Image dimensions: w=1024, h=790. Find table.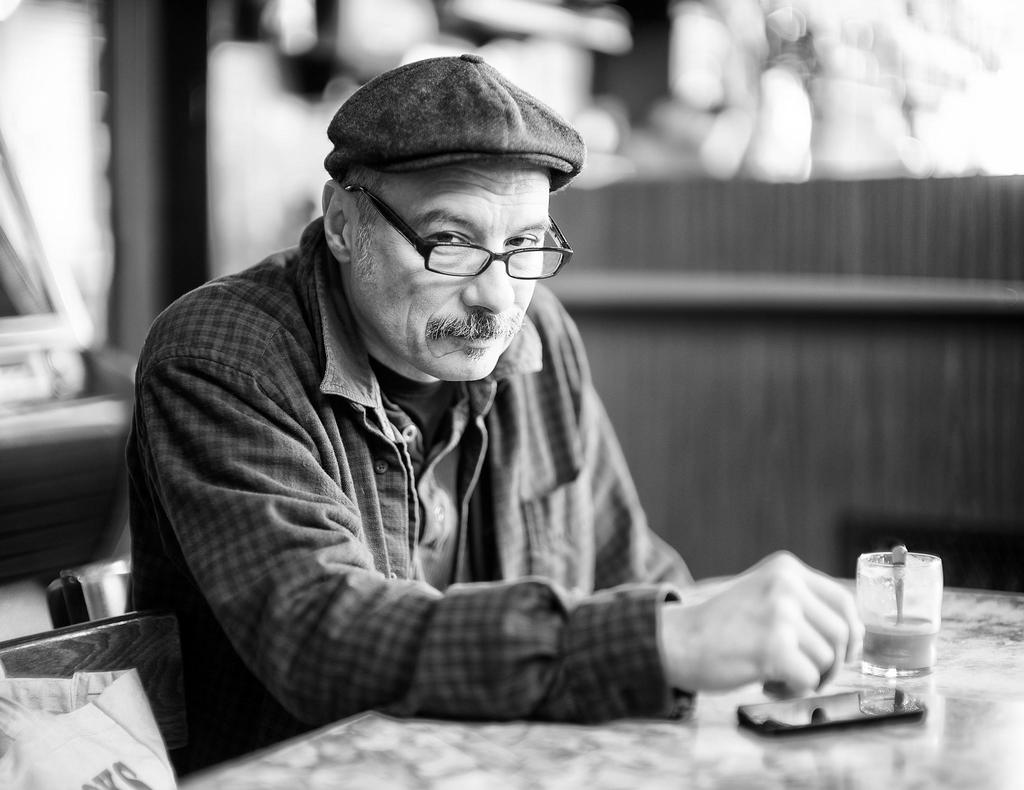
180 574 1023 789.
